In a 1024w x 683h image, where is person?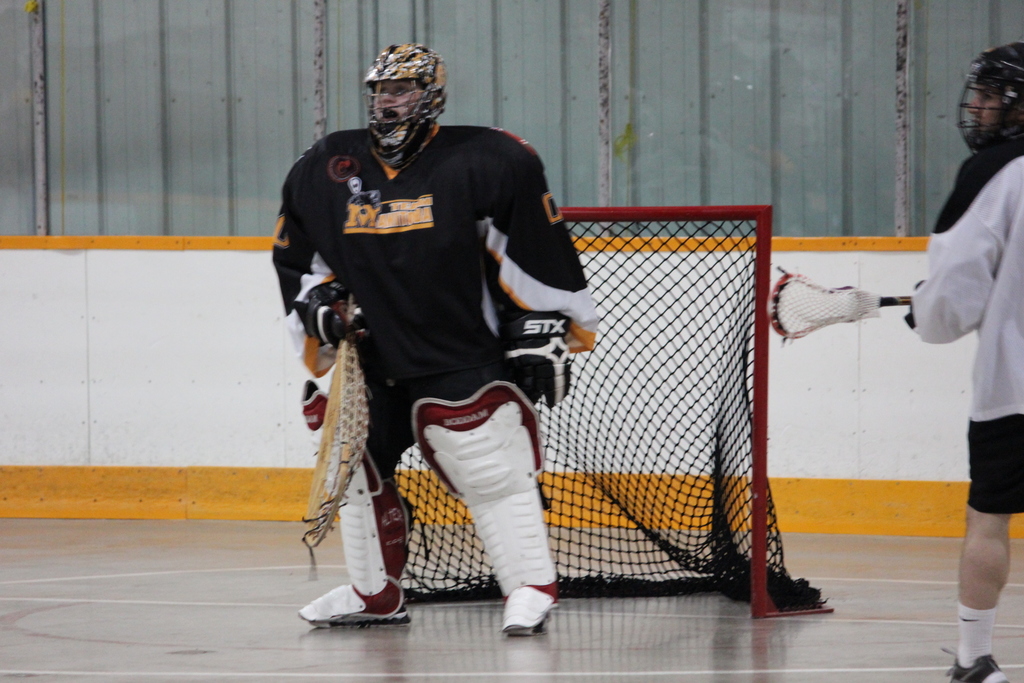
900,44,1023,682.
